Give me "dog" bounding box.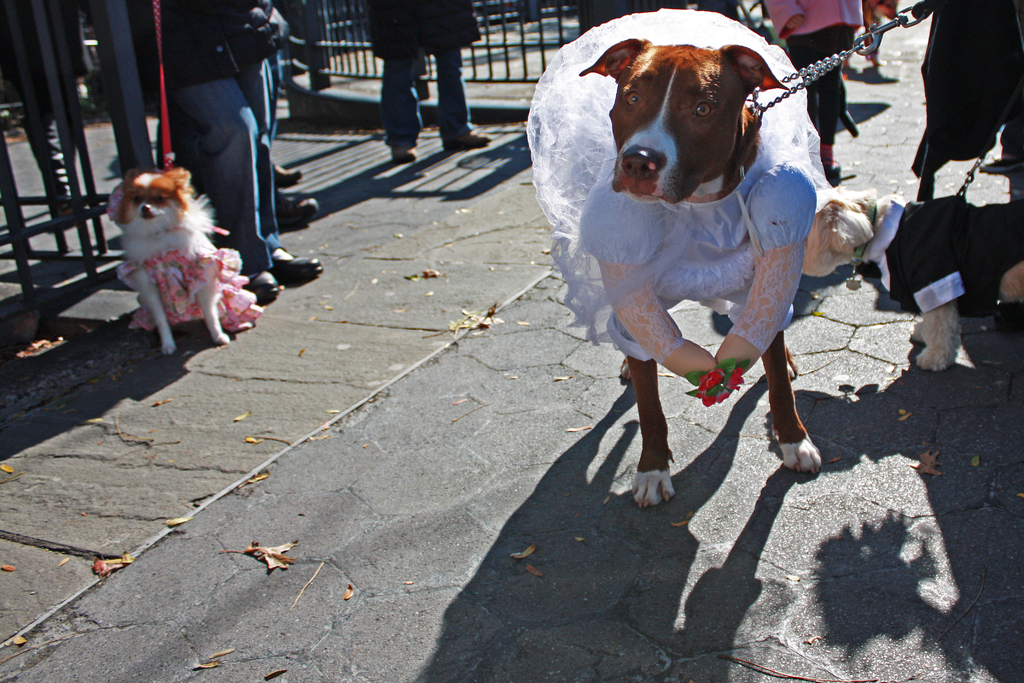
(105, 165, 236, 357).
